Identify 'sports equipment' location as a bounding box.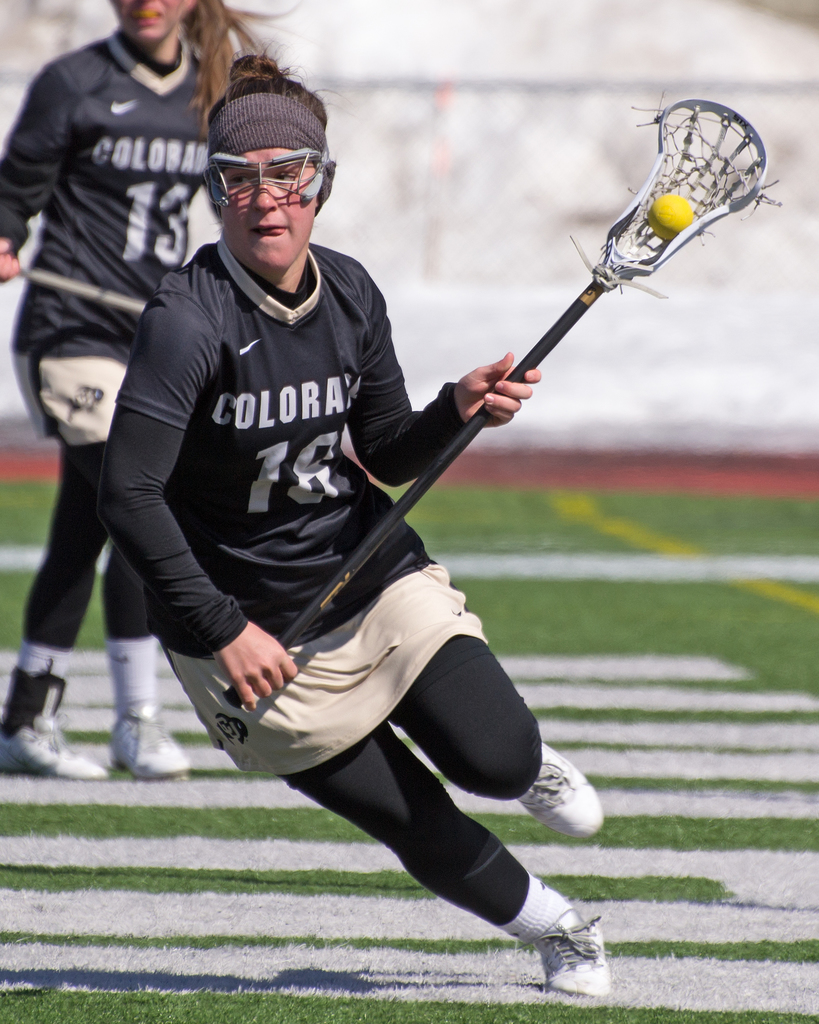
[x1=538, y1=902, x2=610, y2=1009].
